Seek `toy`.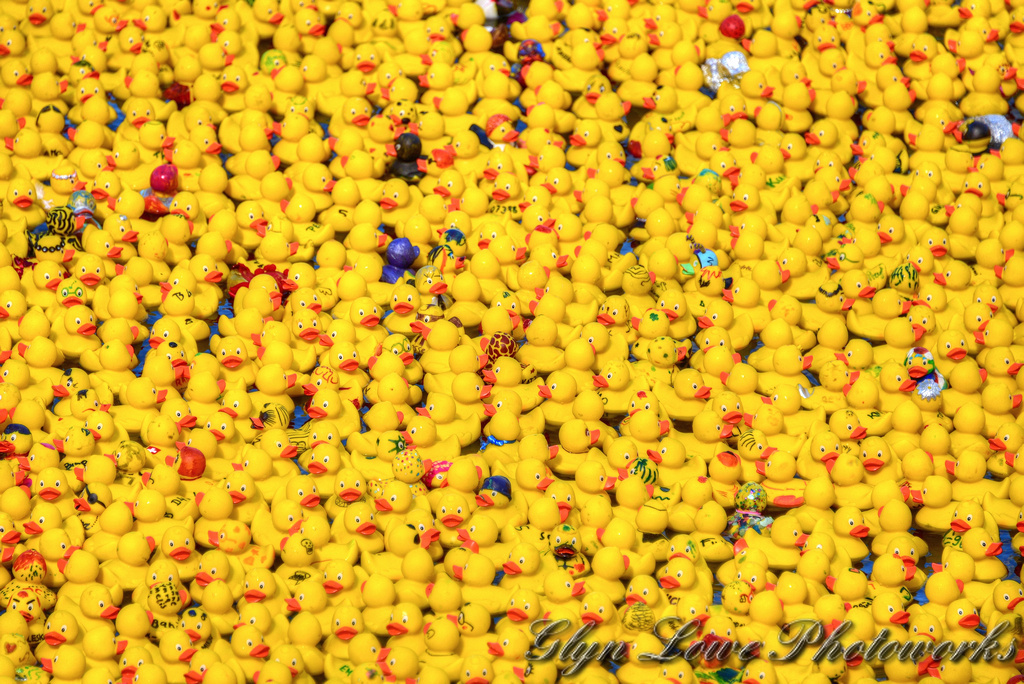
crop(28, 251, 64, 286).
